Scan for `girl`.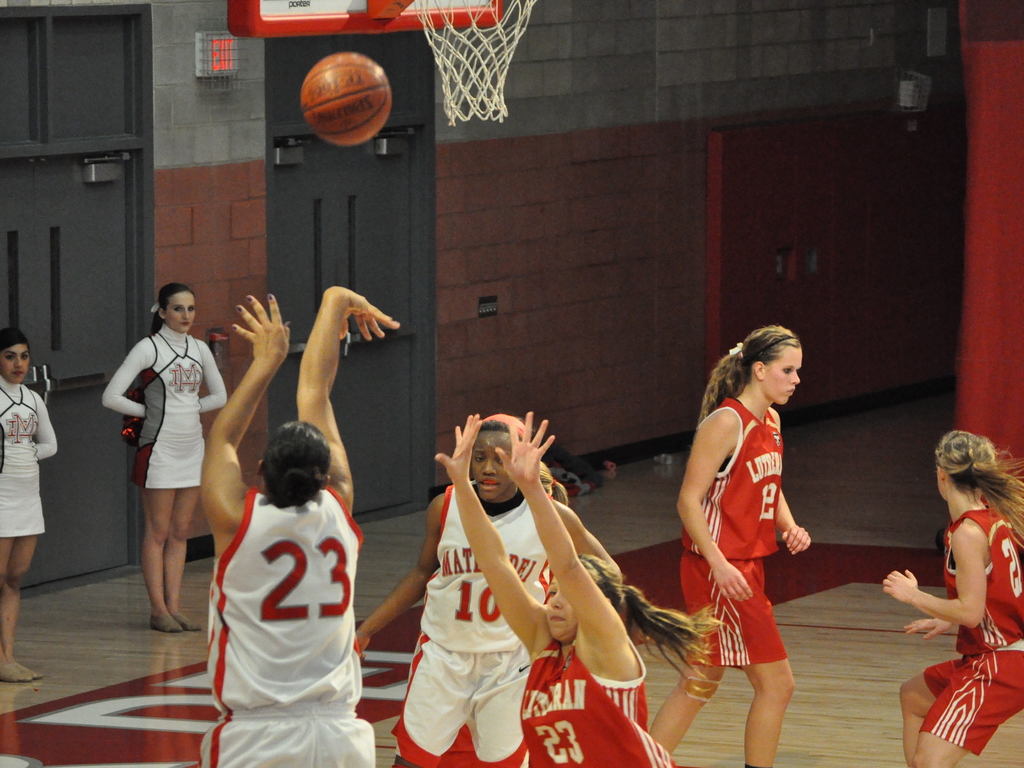
Scan result: (202, 287, 399, 765).
